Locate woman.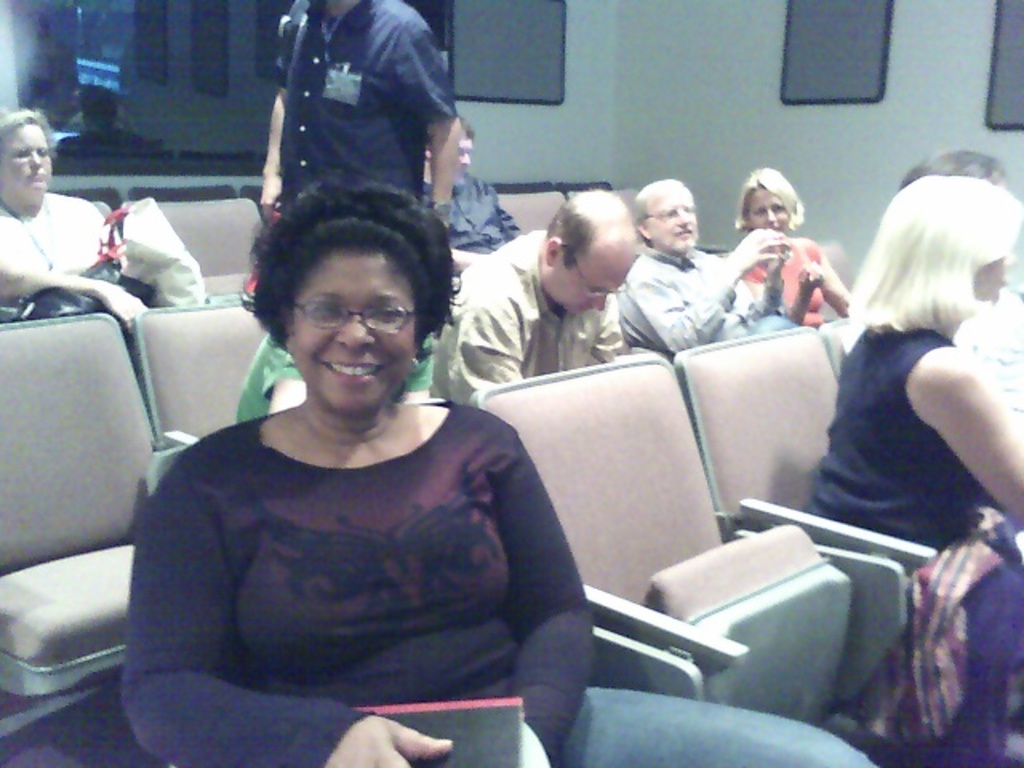
Bounding box: x1=120 y1=176 x2=875 y2=766.
